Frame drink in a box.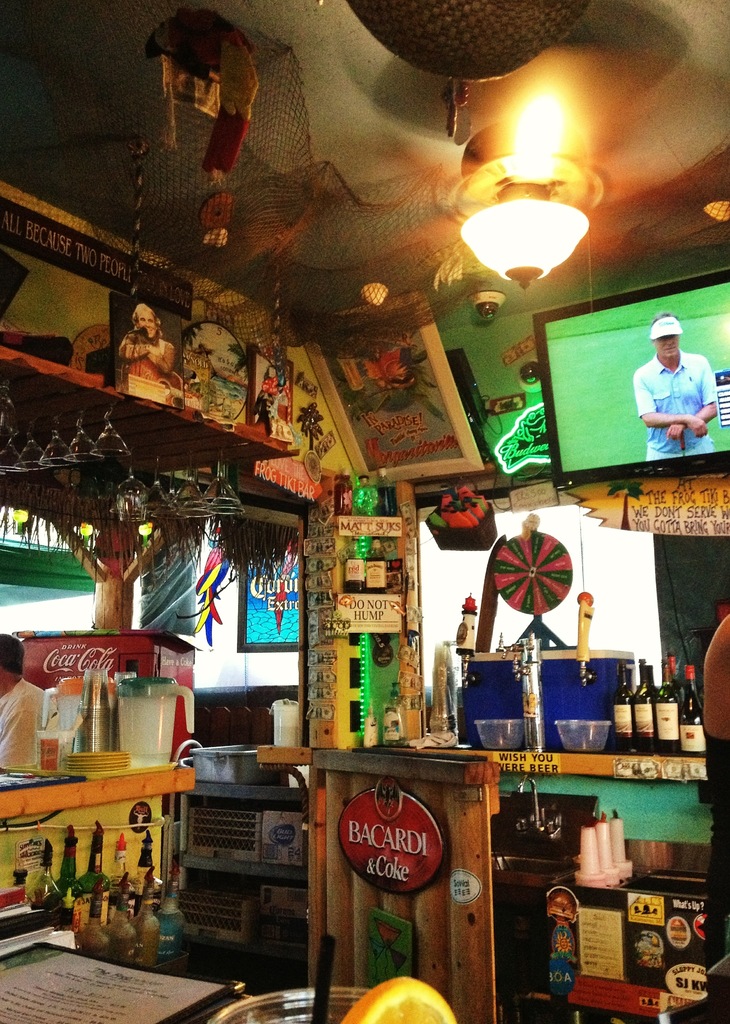
box=[344, 557, 367, 594].
